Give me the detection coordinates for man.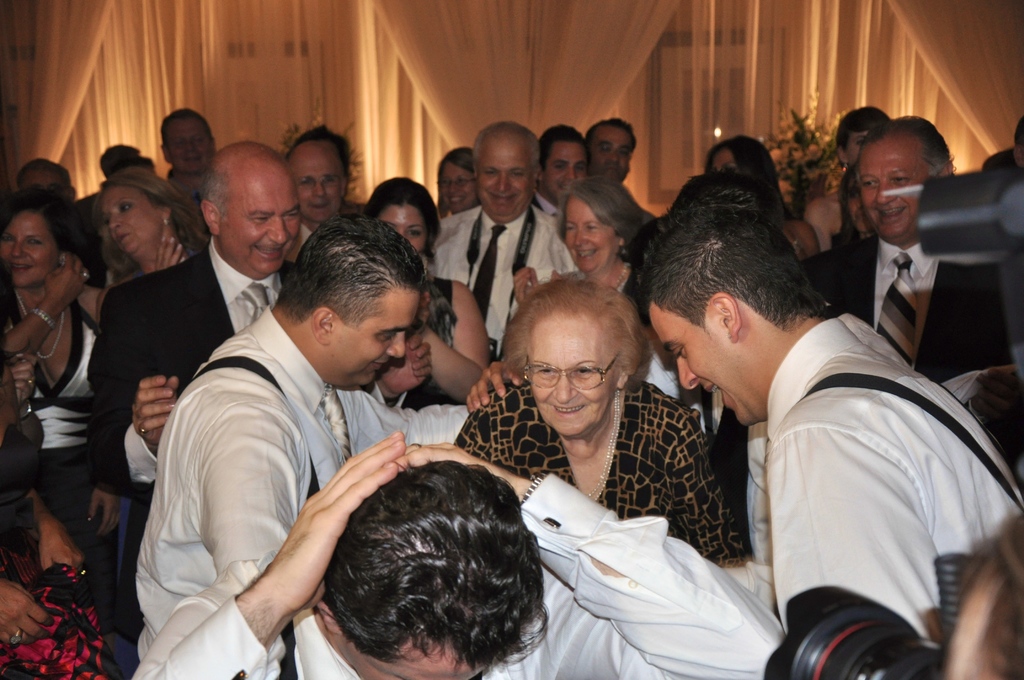
box(136, 215, 472, 679).
